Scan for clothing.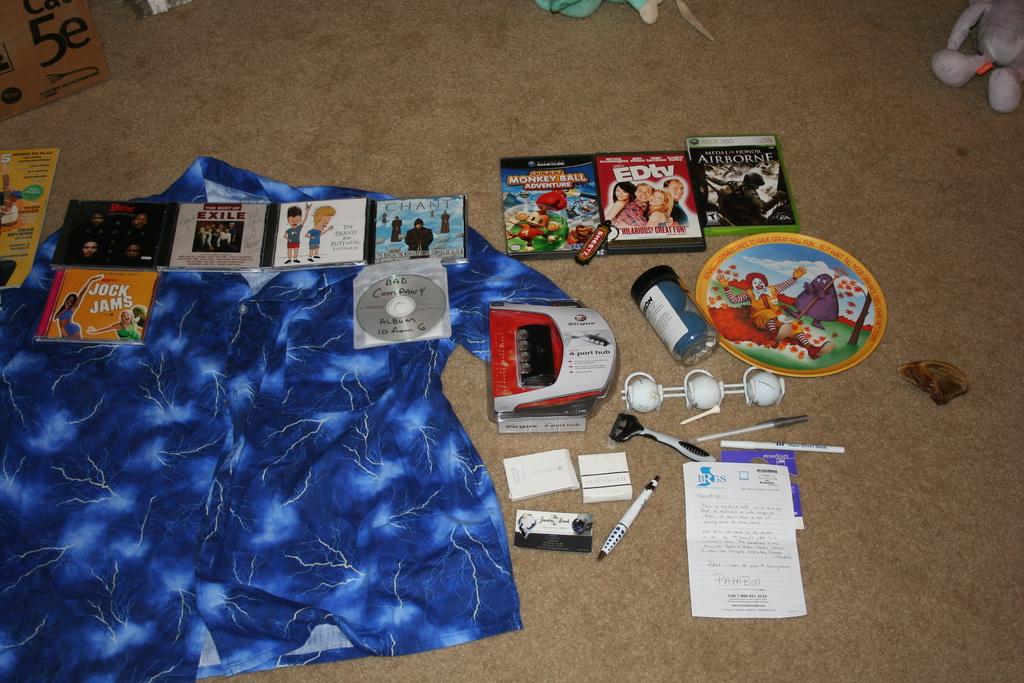
Scan result: x1=671, y1=202, x2=691, y2=227.
